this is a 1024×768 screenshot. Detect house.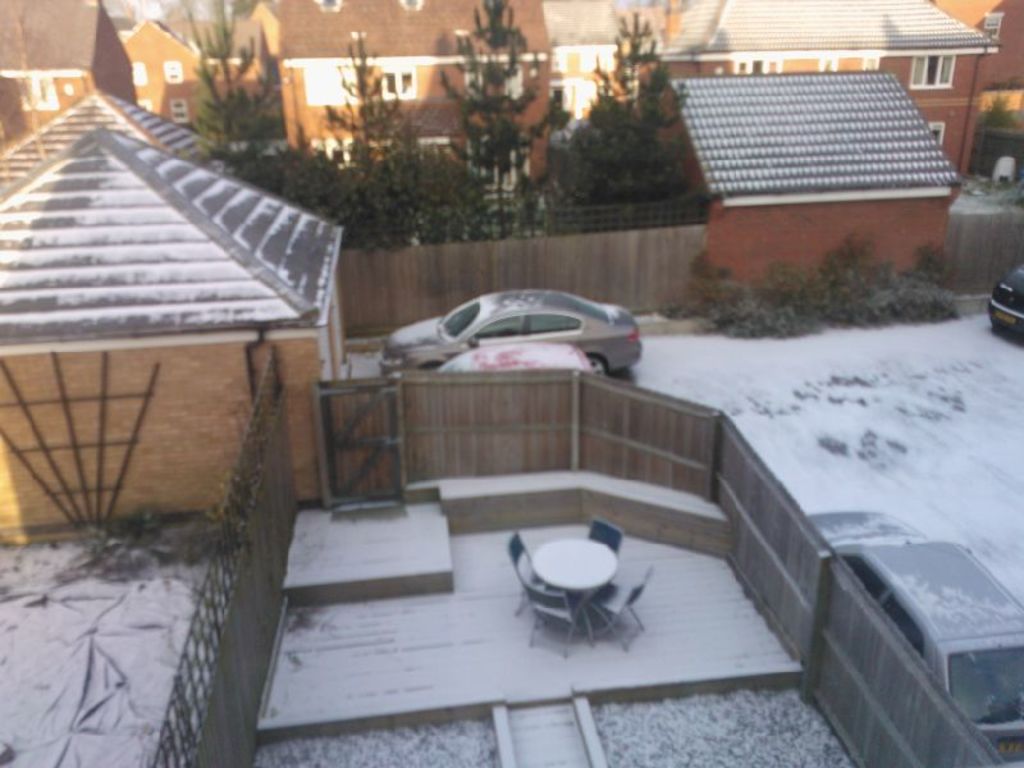
bbox=(0, 122, 346, 541).
